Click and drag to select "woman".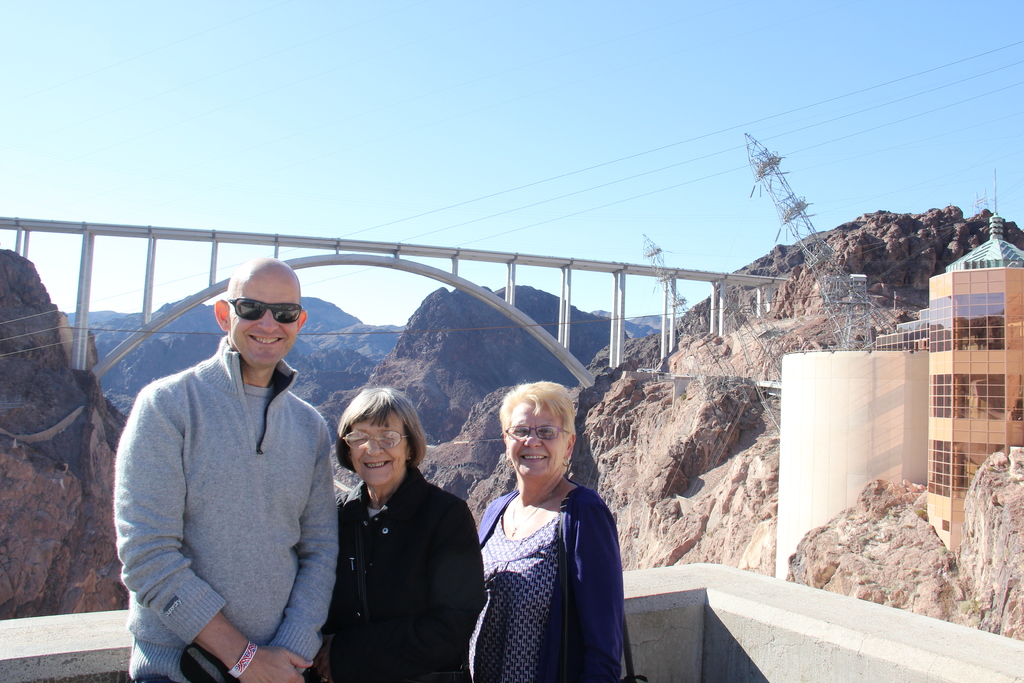
Selection: l=458, t=379, r=628, b=679.
